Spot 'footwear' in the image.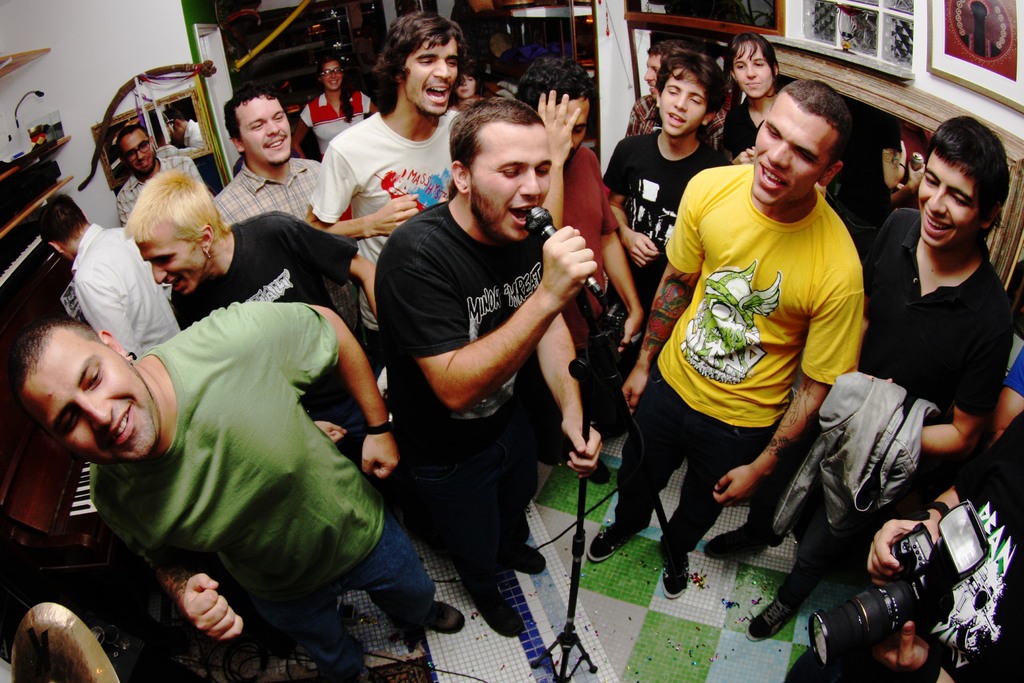
'footwear' found at left=474, top=598, right=525, bottom=641.
